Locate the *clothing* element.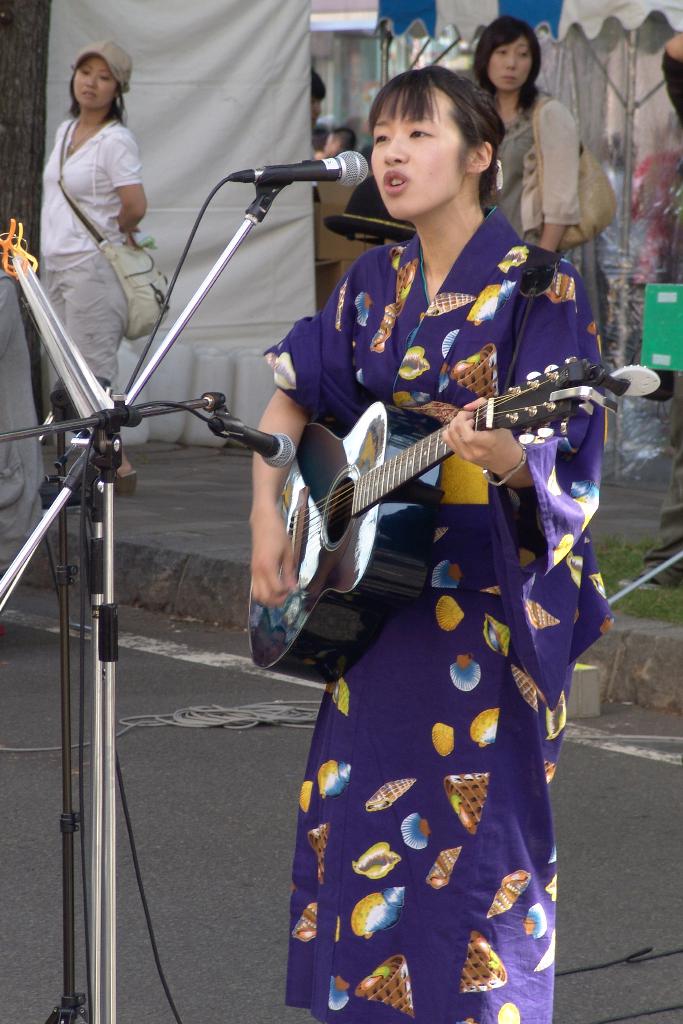
Element bbox: {"left": 31, "top": 108, "right": 141, "bottom": 398}.
